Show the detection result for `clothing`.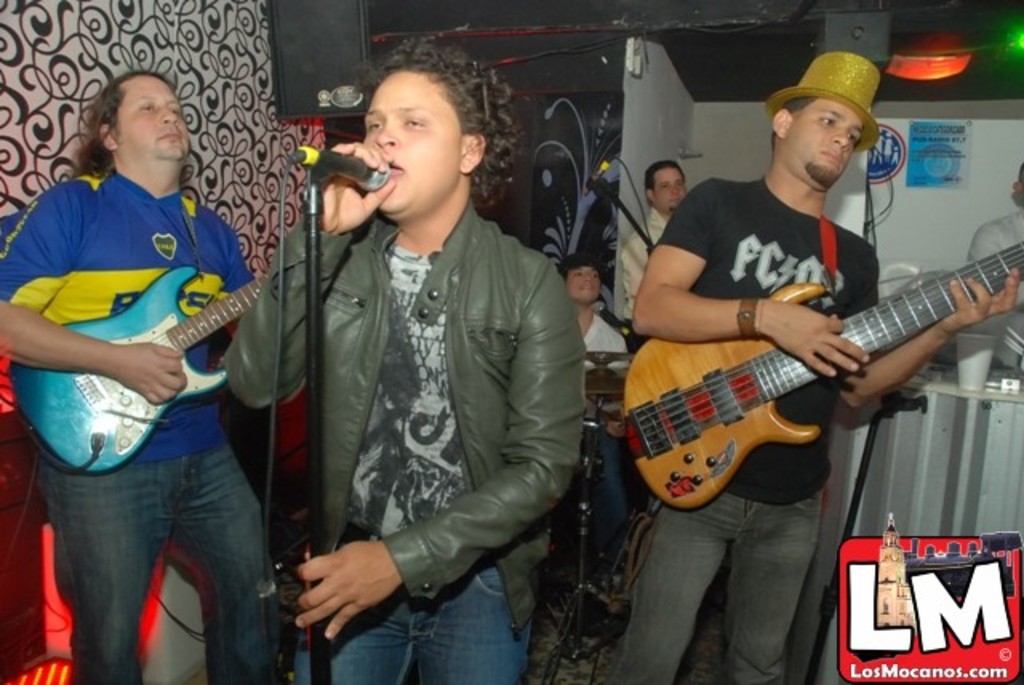
0/166/254/683.
